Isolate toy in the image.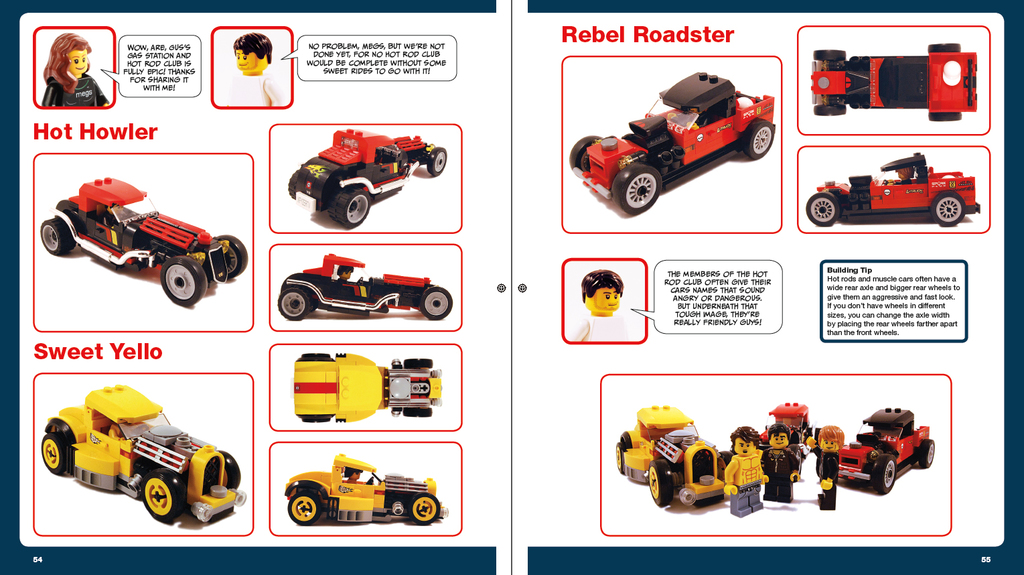
Isolated region: 284 454 446 523.
